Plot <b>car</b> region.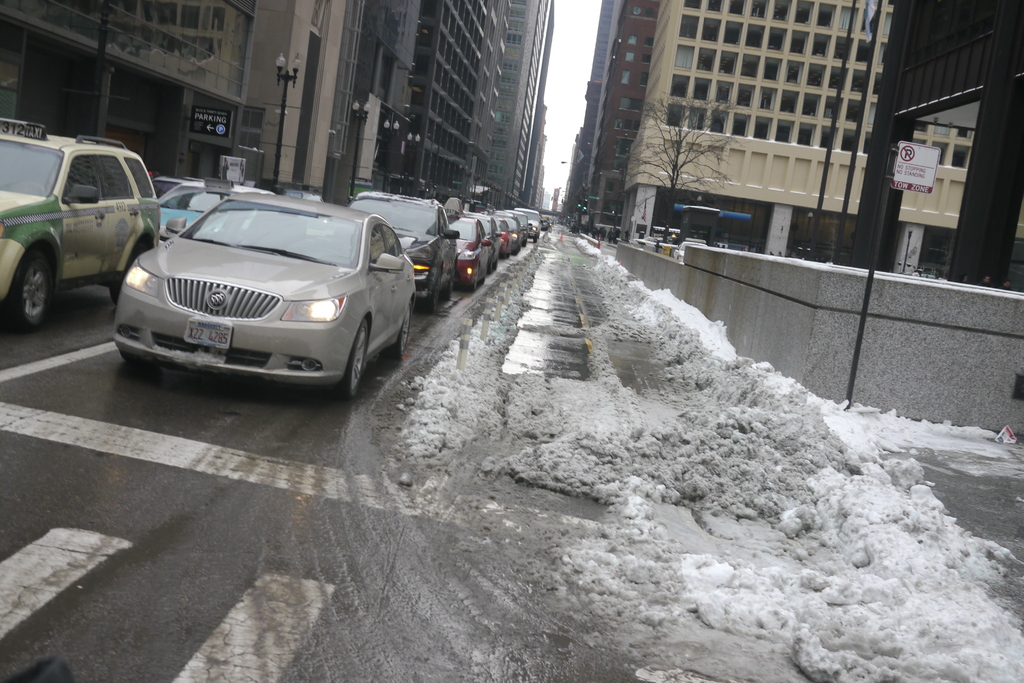
Plotted at box=[346, 192, 455, 315].
